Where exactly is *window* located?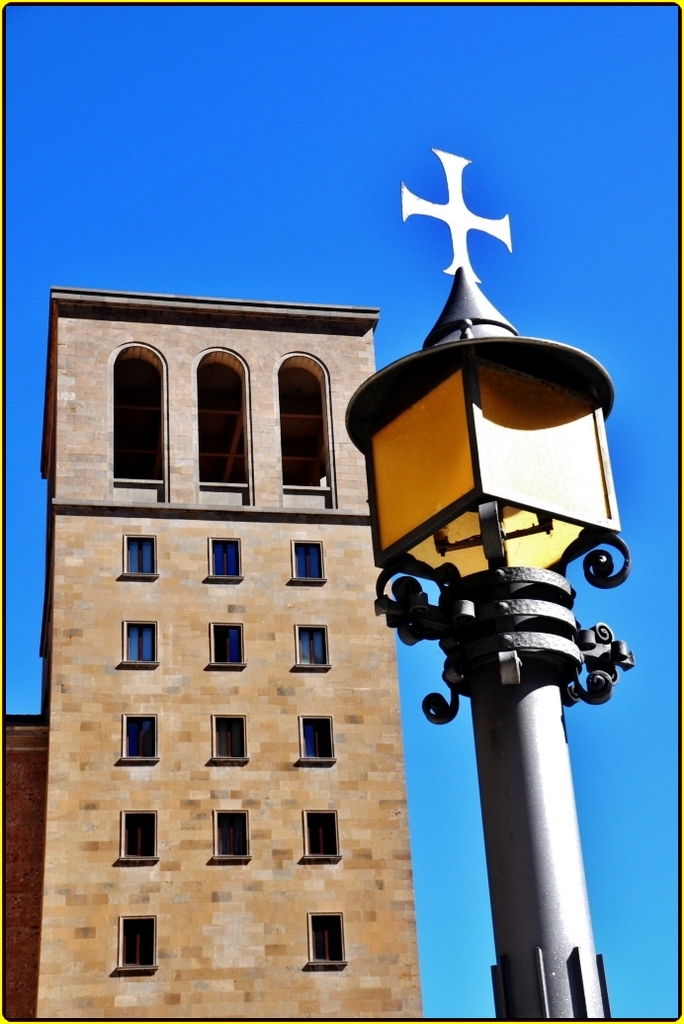
Its bounding box is 296 918 342 968.
